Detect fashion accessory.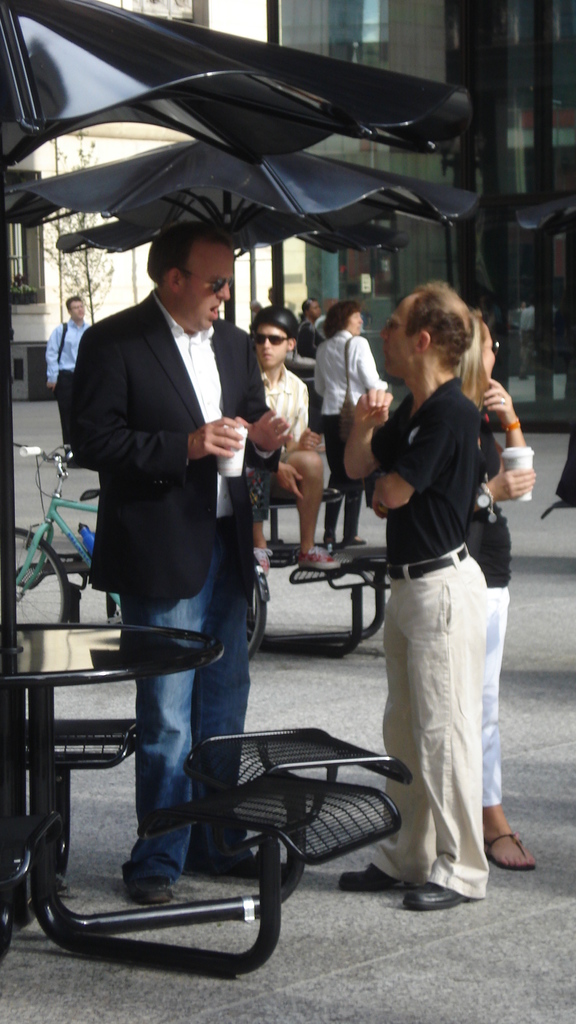
Detected at locate(337, 865, 419, 888).
